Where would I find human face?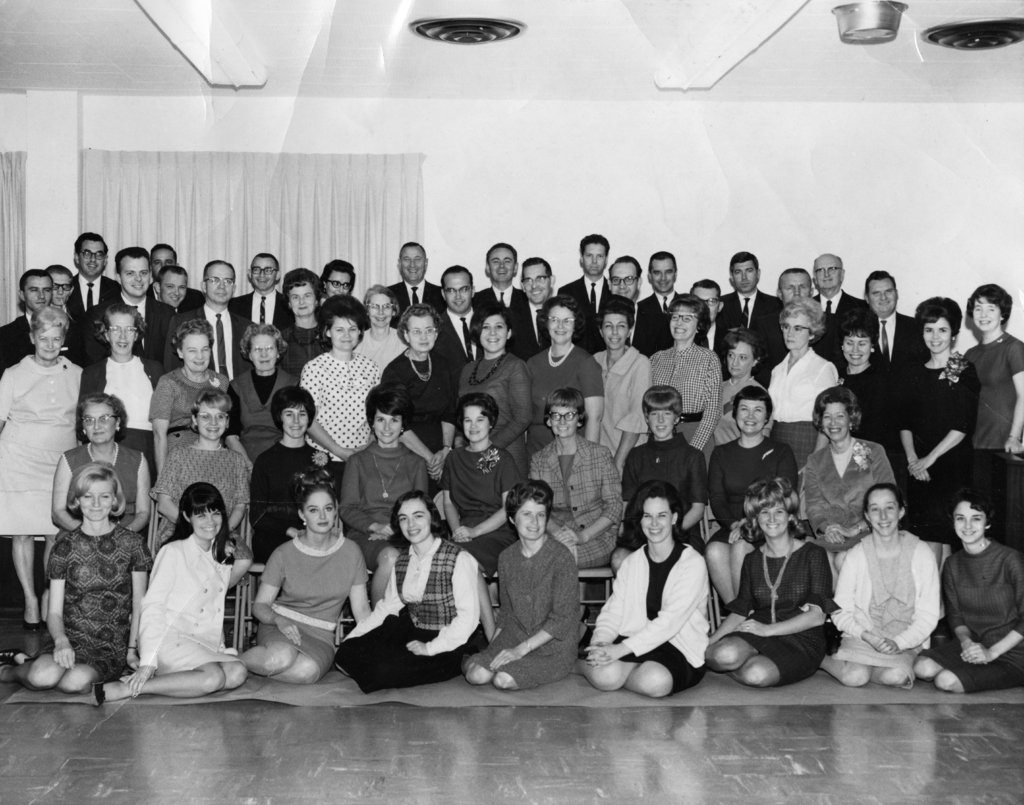
At <box>162,275,186,305</box>.
